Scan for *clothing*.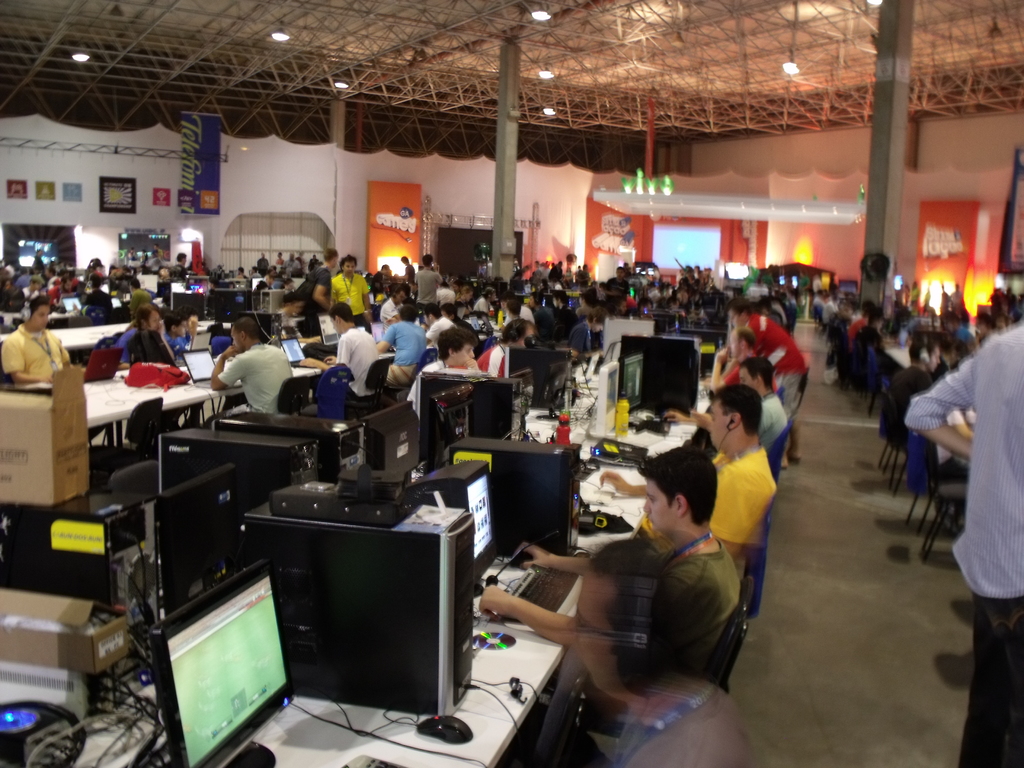
Scan result: bbox(486, 347, 521, 379).
